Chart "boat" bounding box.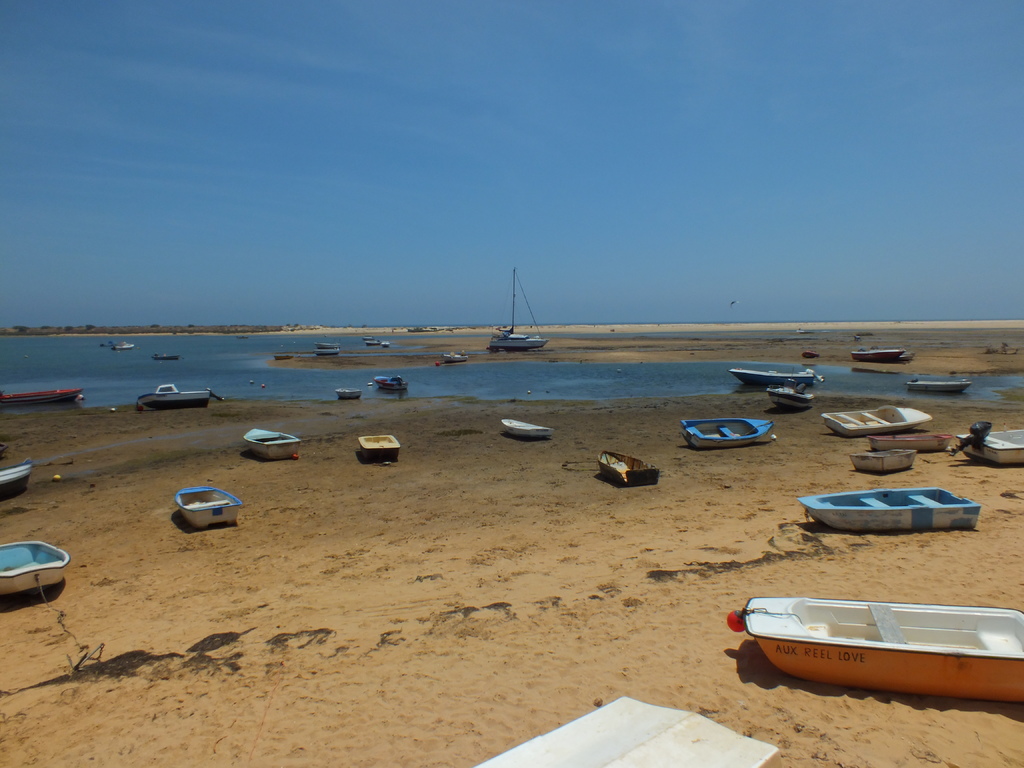
Charted: [797, 488, 983, 534].
